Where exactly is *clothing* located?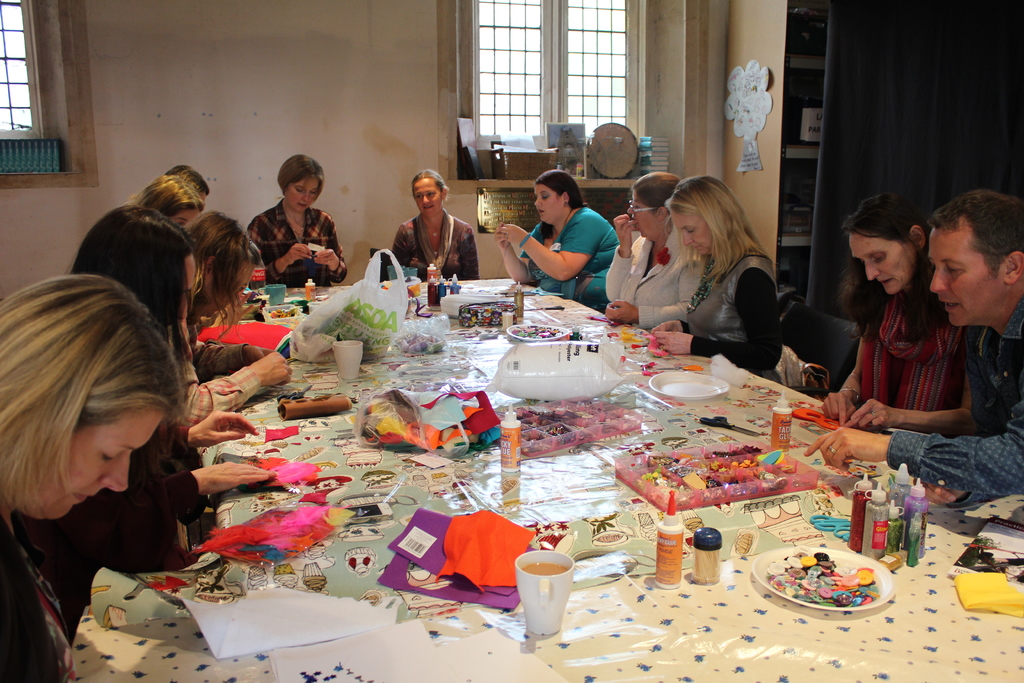
Its bounding box is locate(250, 194, 346, 283).
